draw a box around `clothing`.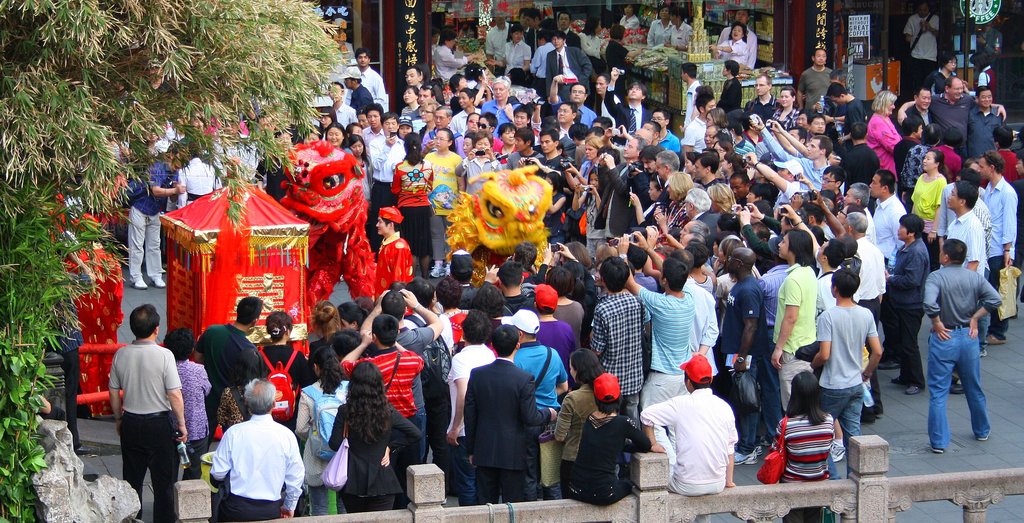
select_region(837, 252, 862, 276).
